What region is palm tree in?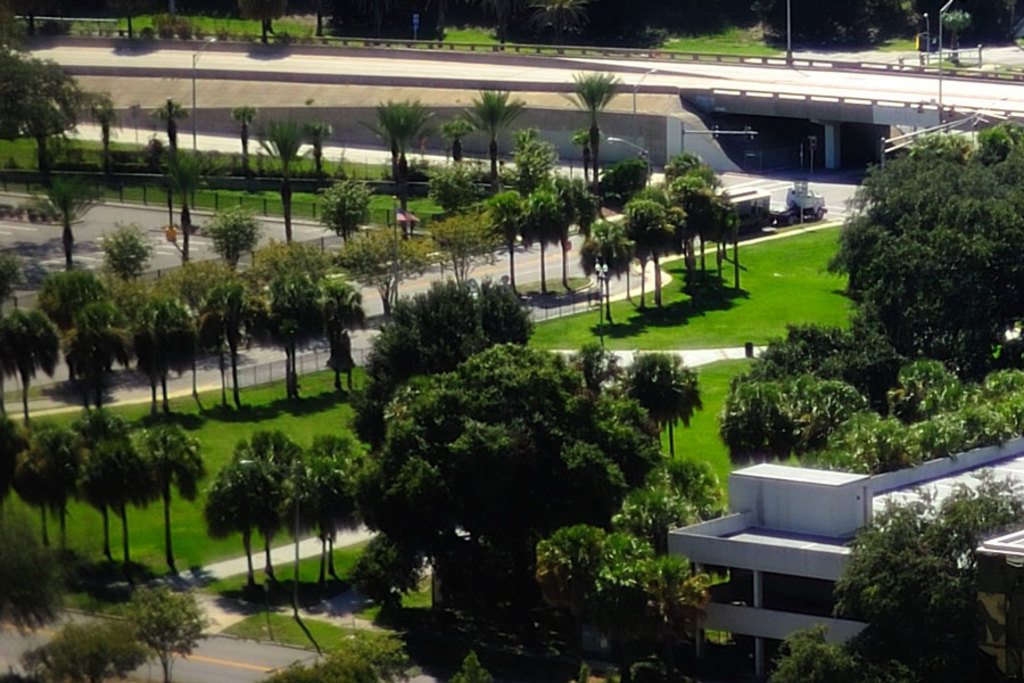
detection(255, 118, 311, 212).
